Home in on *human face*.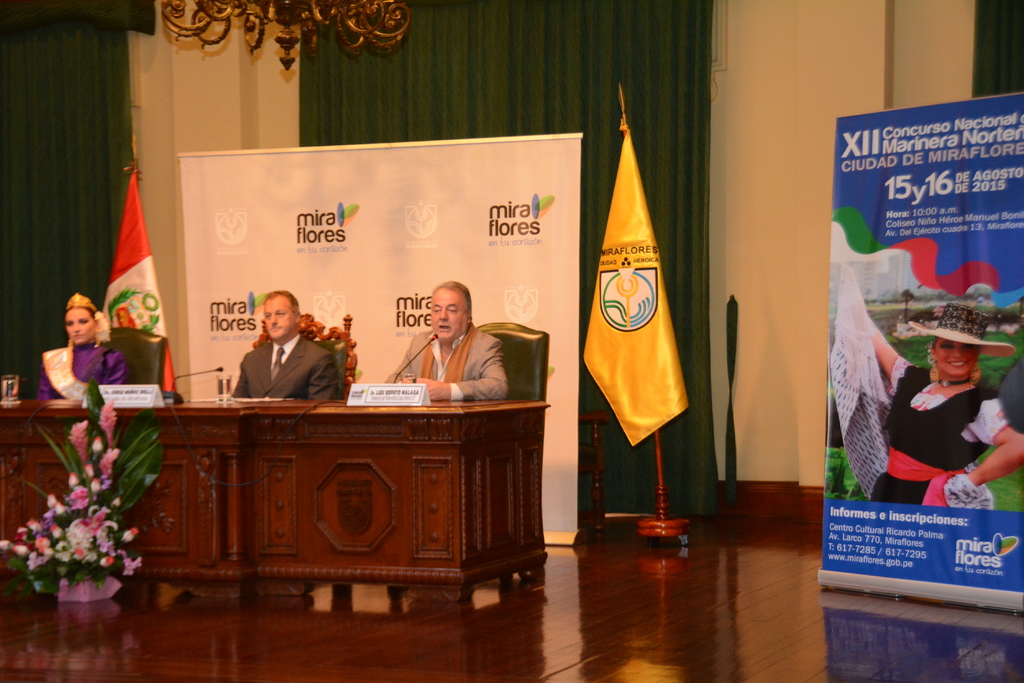
Homed in at [263,294,300,342].
